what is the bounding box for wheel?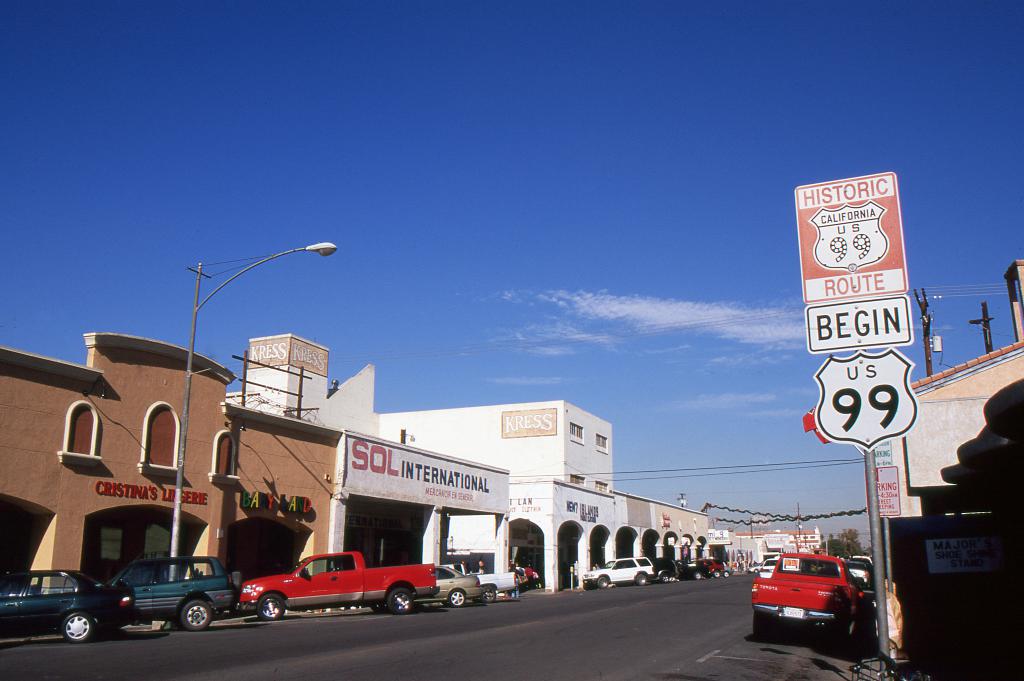
[445,587,467,606].
